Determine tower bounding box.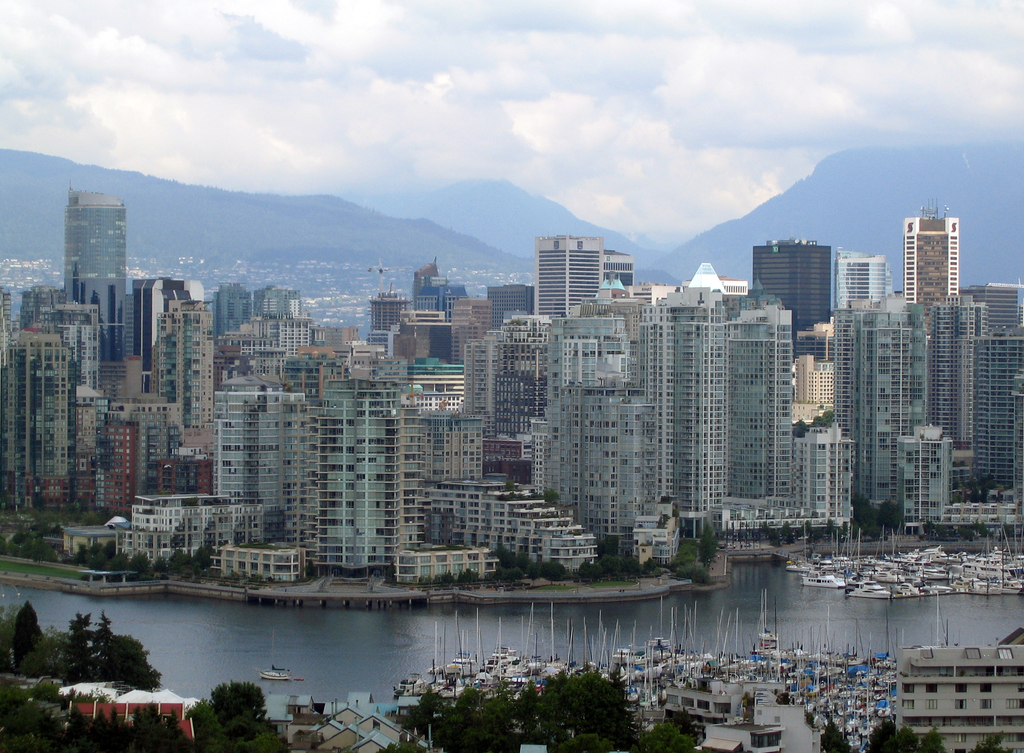
Determined: {"x1": 307, "y1": 325, "x2": 362, "y2": 360}.
